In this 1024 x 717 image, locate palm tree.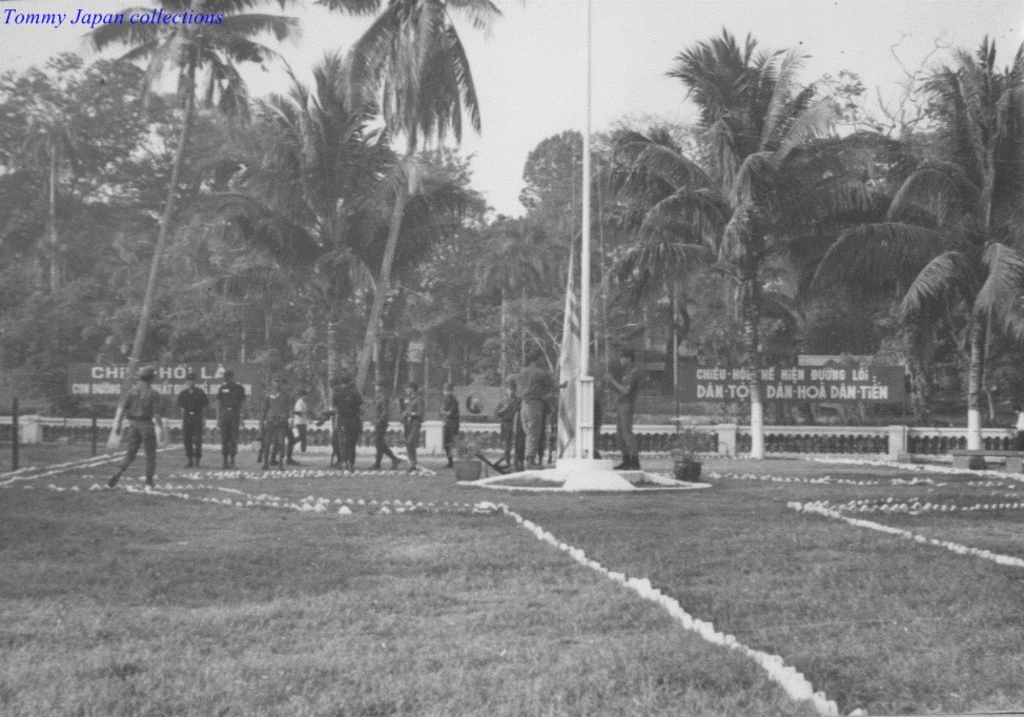
Bounding box: <bbox>624, 22, 868, 462</bbox>.
